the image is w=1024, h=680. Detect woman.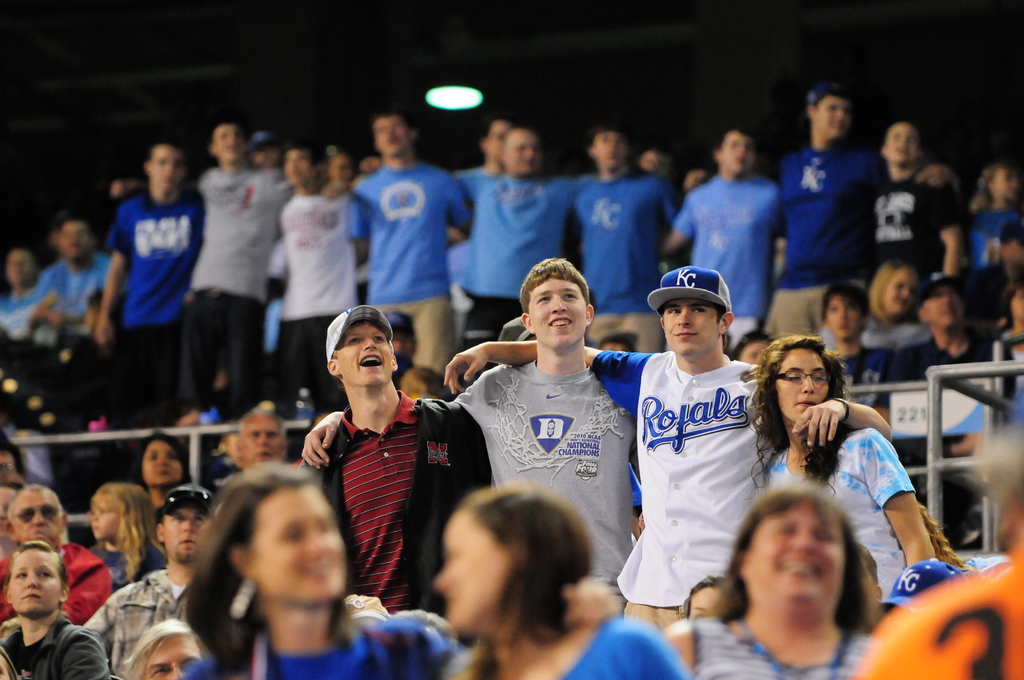
Detection: 180:471:456:679.
